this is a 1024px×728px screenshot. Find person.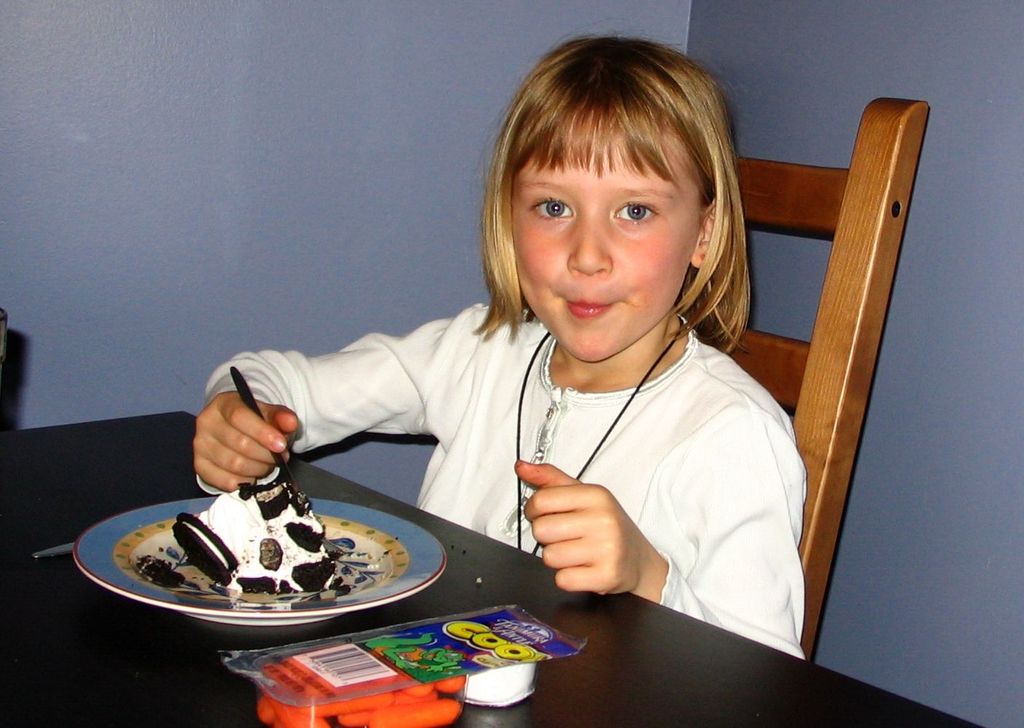
Bounding box: [206, 55, 804, 676].
